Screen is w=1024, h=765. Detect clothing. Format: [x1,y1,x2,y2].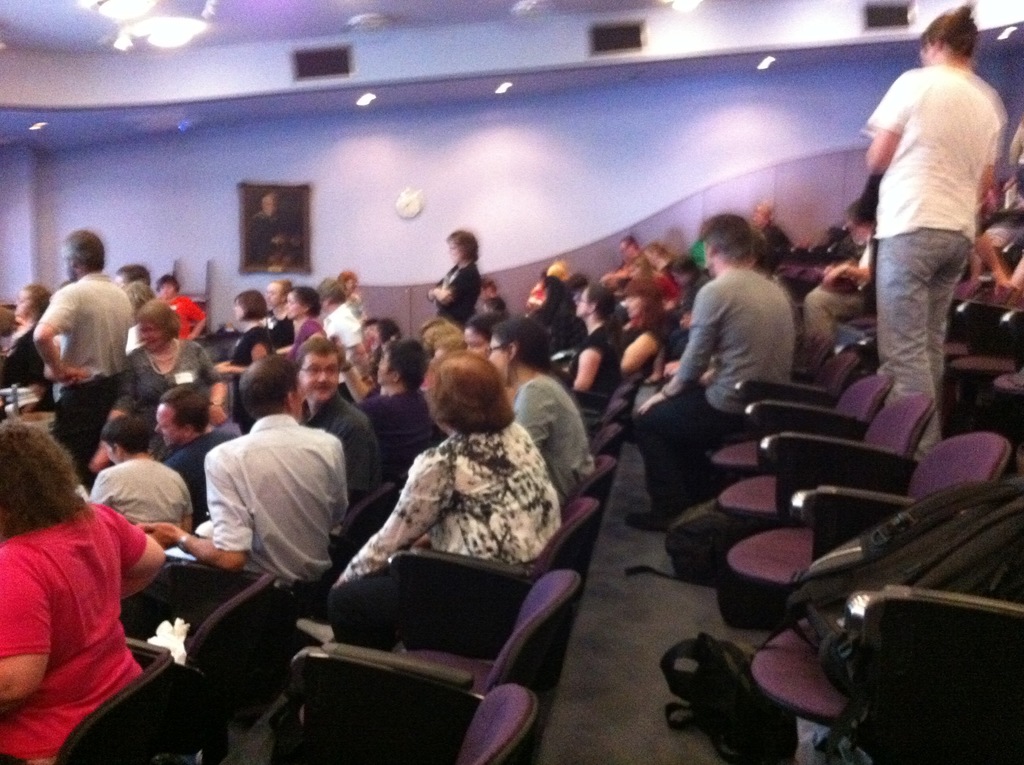
[157,294,209,338].
